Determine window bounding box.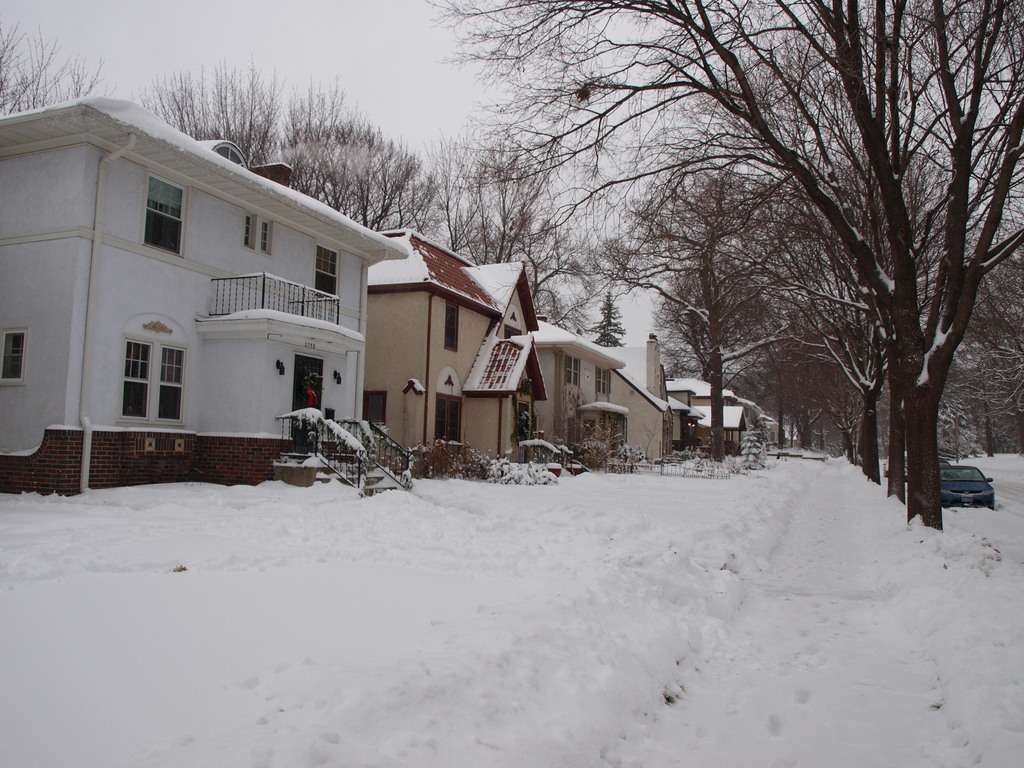
Determined: 114,321,185,436.
